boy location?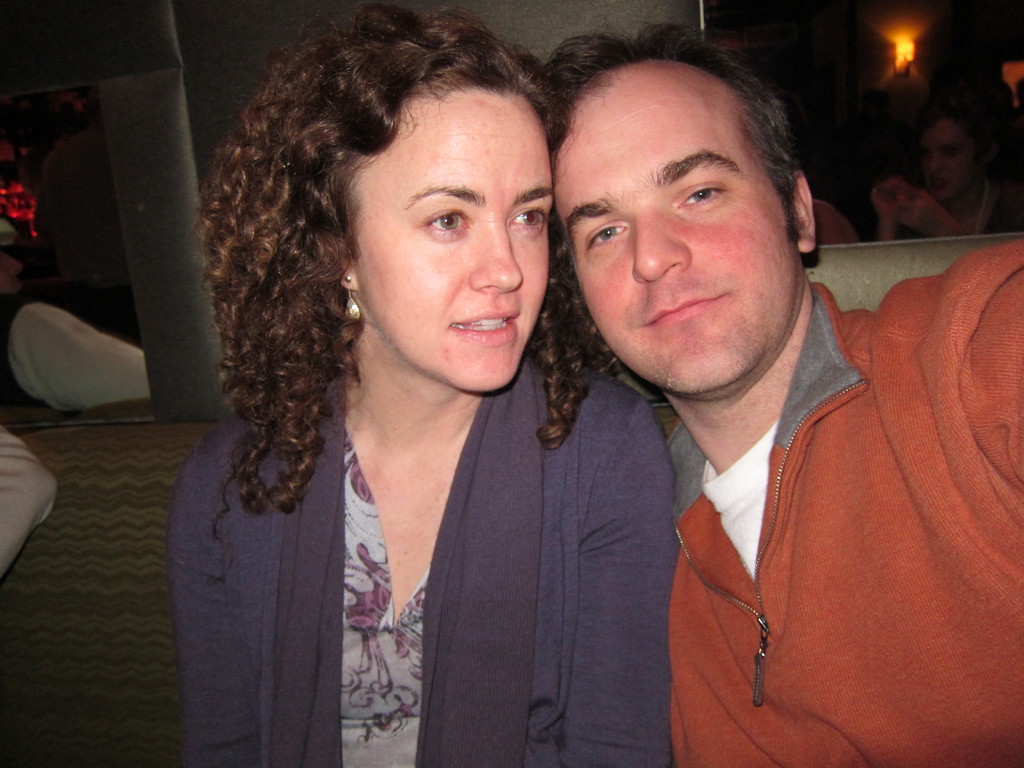
482 25 994 757
